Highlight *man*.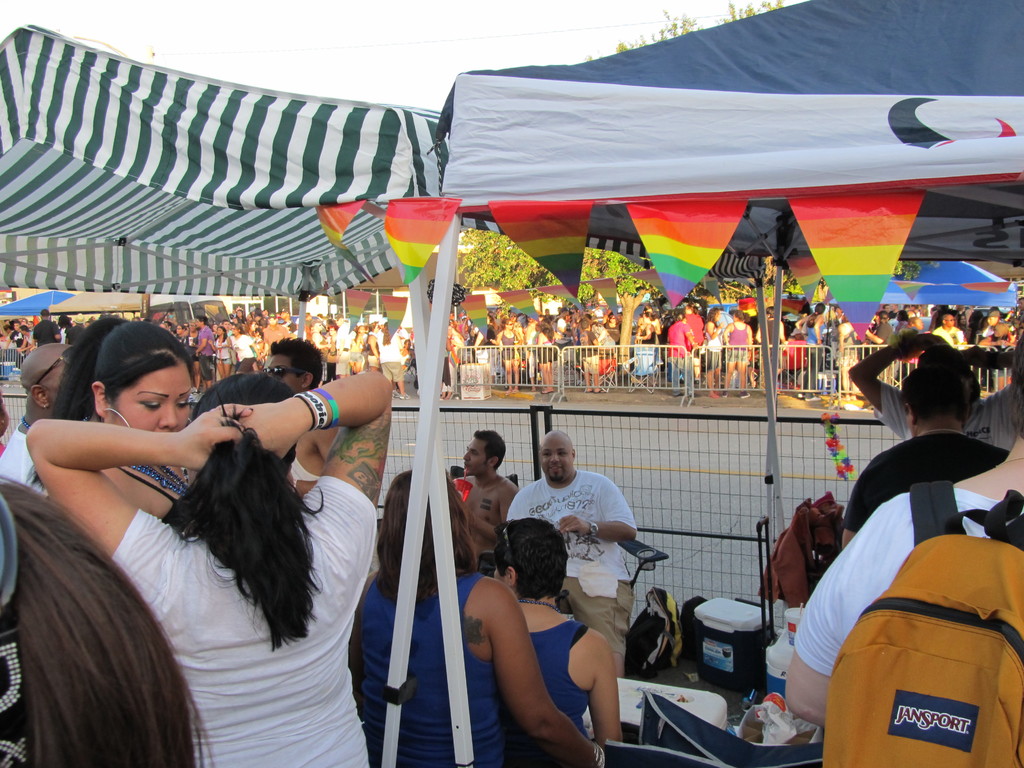
Highlighted region: {"x1": 260, "y1": 314, "x2": 287, "y2": 355}.
